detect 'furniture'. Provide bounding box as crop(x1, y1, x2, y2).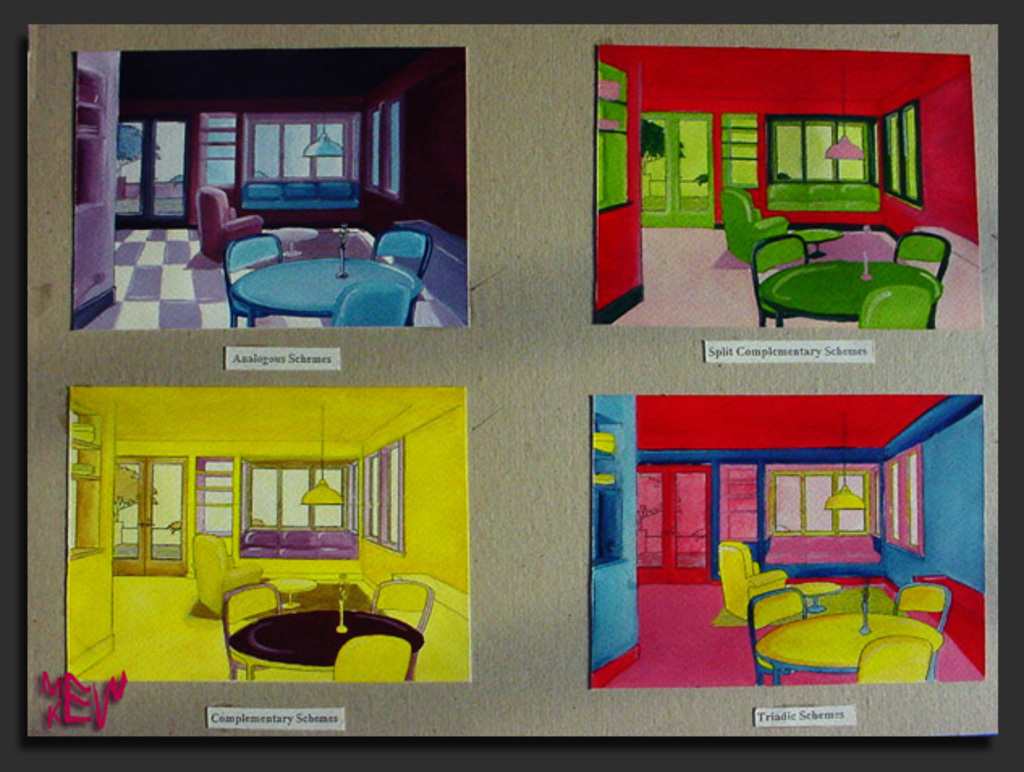
crop(332, 277, 406, 319).
